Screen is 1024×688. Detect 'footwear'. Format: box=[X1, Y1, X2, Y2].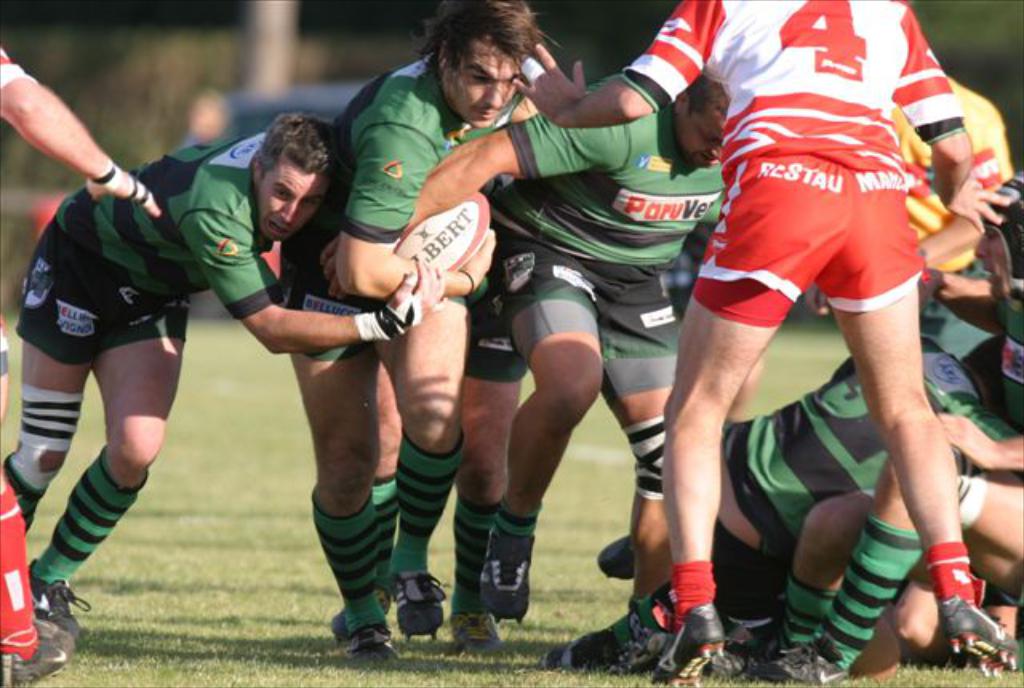
box=[714, 627, 760, 677].
